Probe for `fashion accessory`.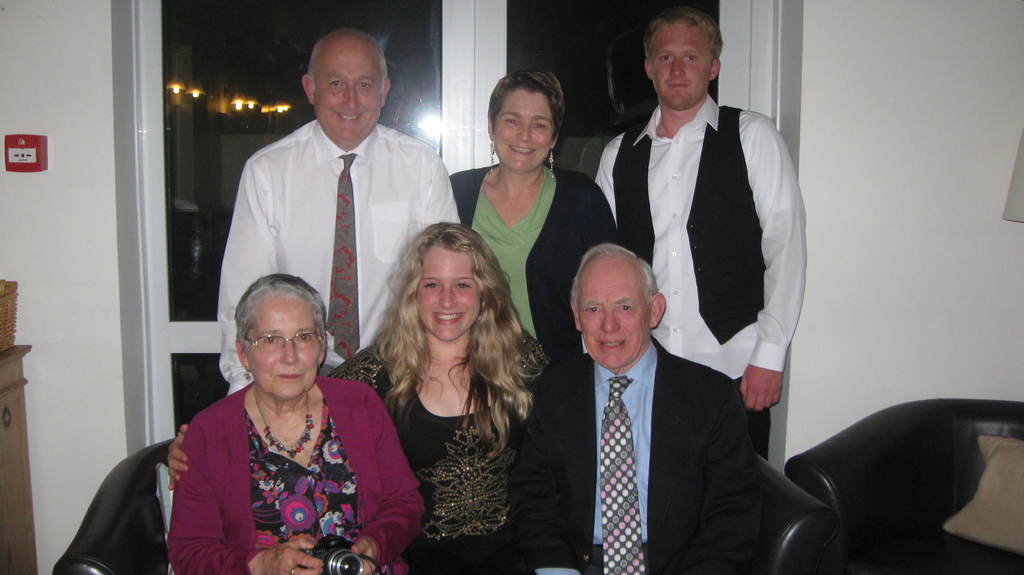
Probe result: Rect(252, 375, 315, 460).
